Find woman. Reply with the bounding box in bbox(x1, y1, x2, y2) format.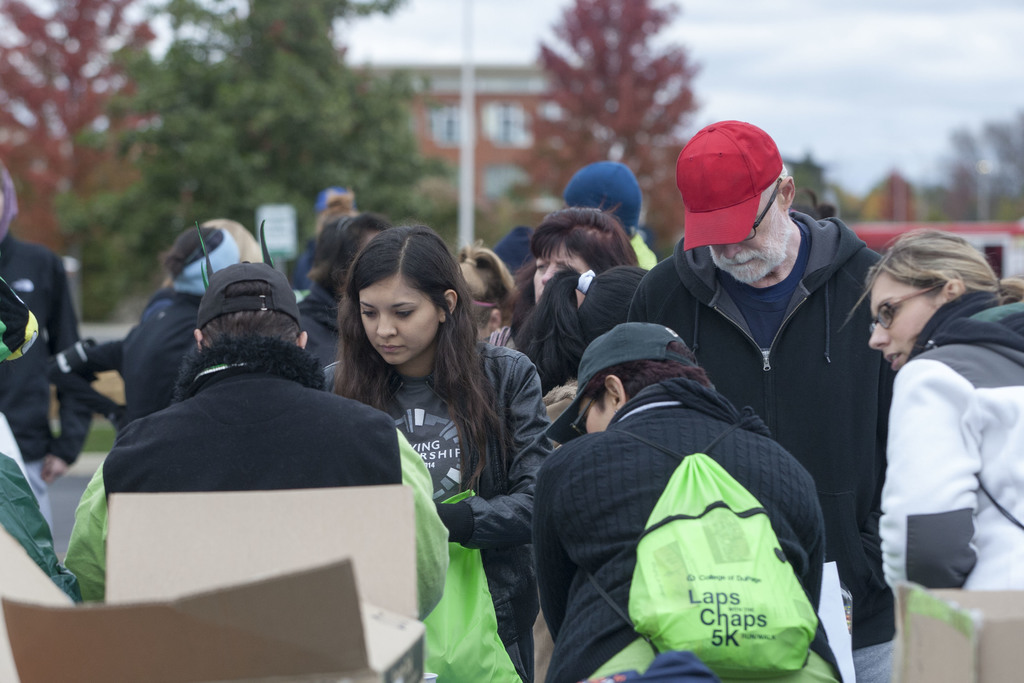
bbox(511, 266, 655, 443).
